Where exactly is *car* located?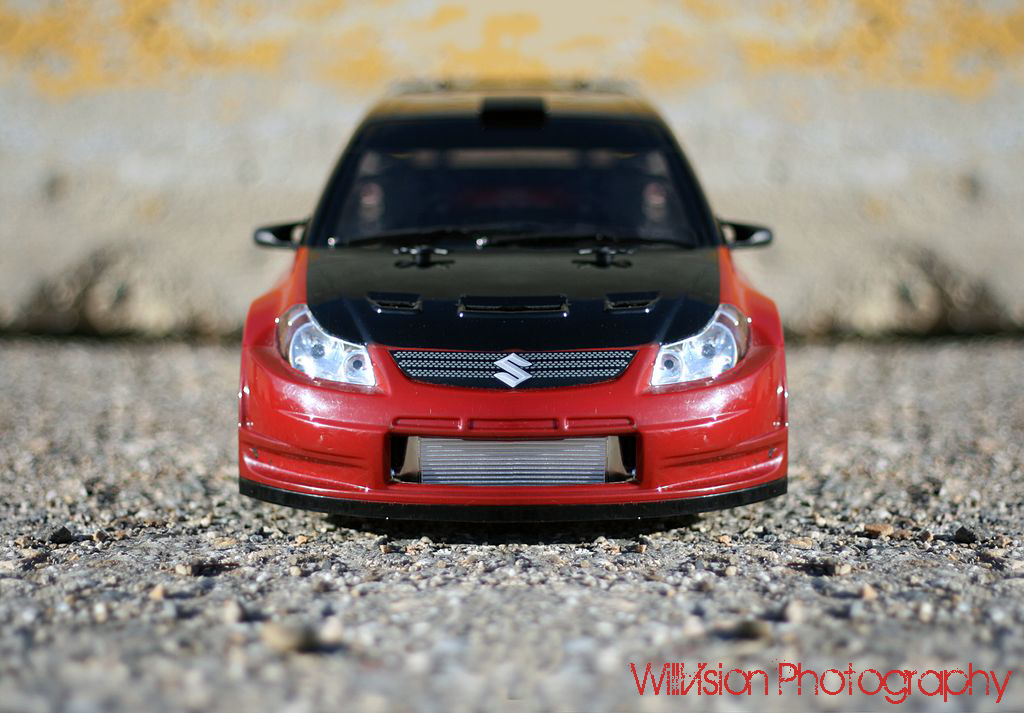
Its bounding box is BBox(231, 69, 791, 529).
